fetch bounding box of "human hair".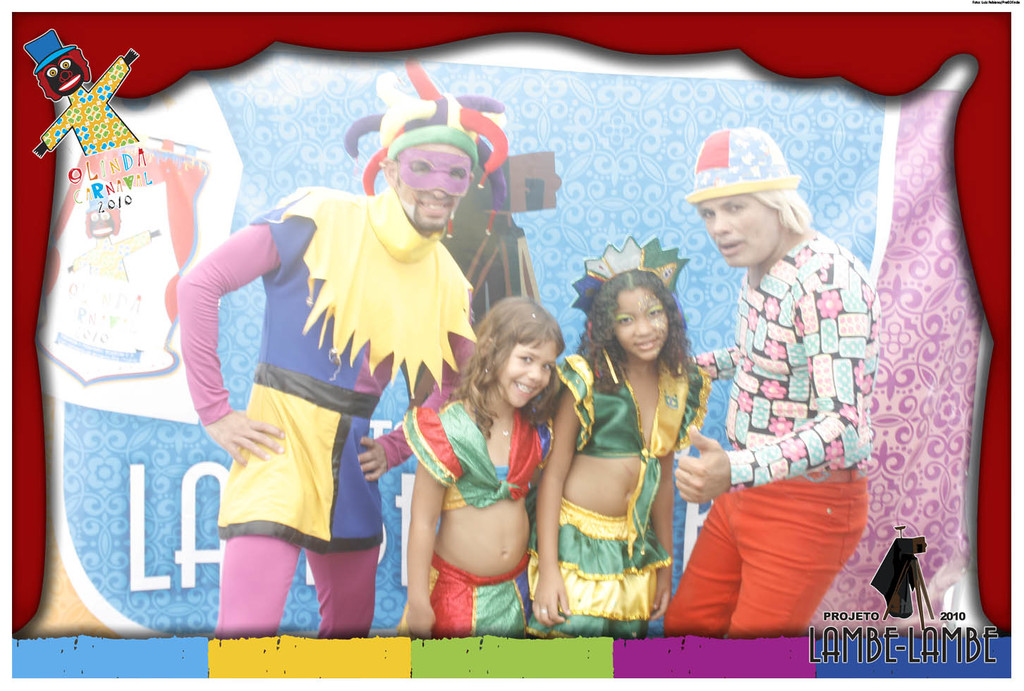
Bbox: {"left": 751, "top": 183, "right": 815, "bottom": 233}.
